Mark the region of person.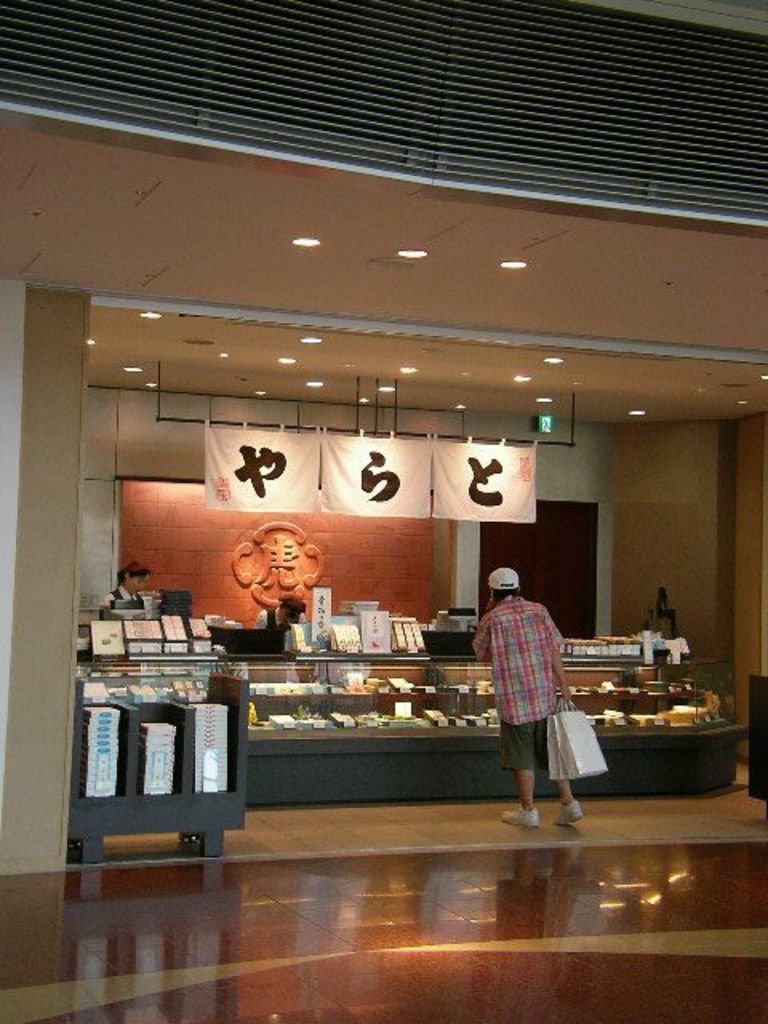
Region: 475:557:597:826.
